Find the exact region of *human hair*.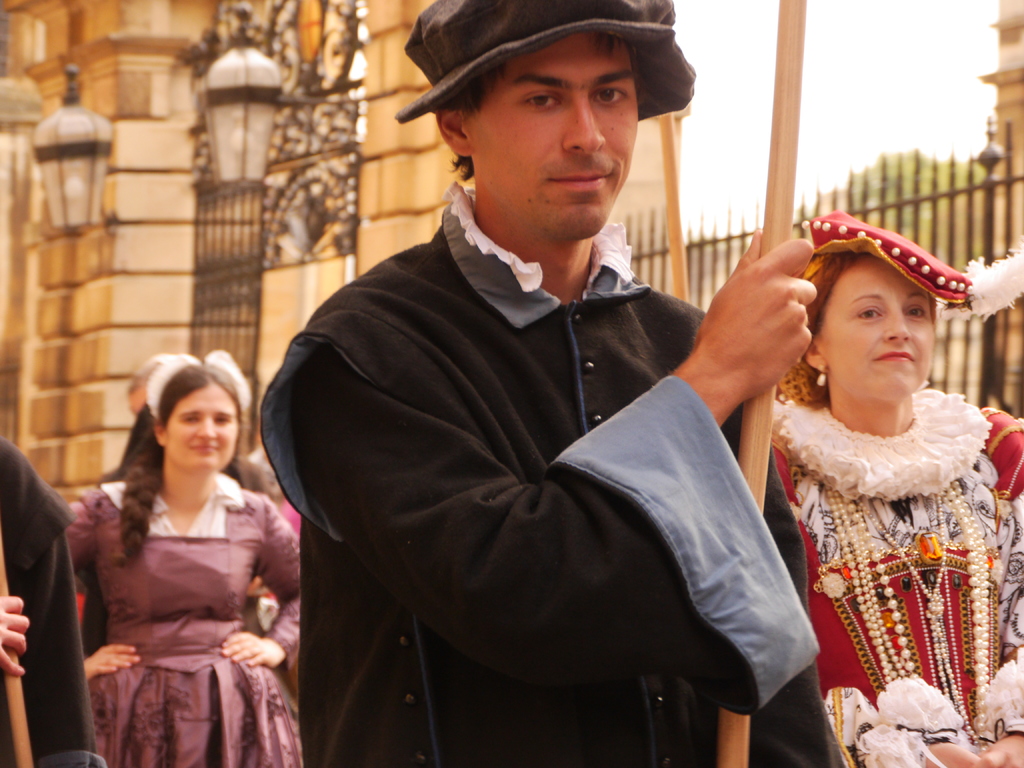
Exact region: x1=120 y1=362 x2=248 y2=569.
